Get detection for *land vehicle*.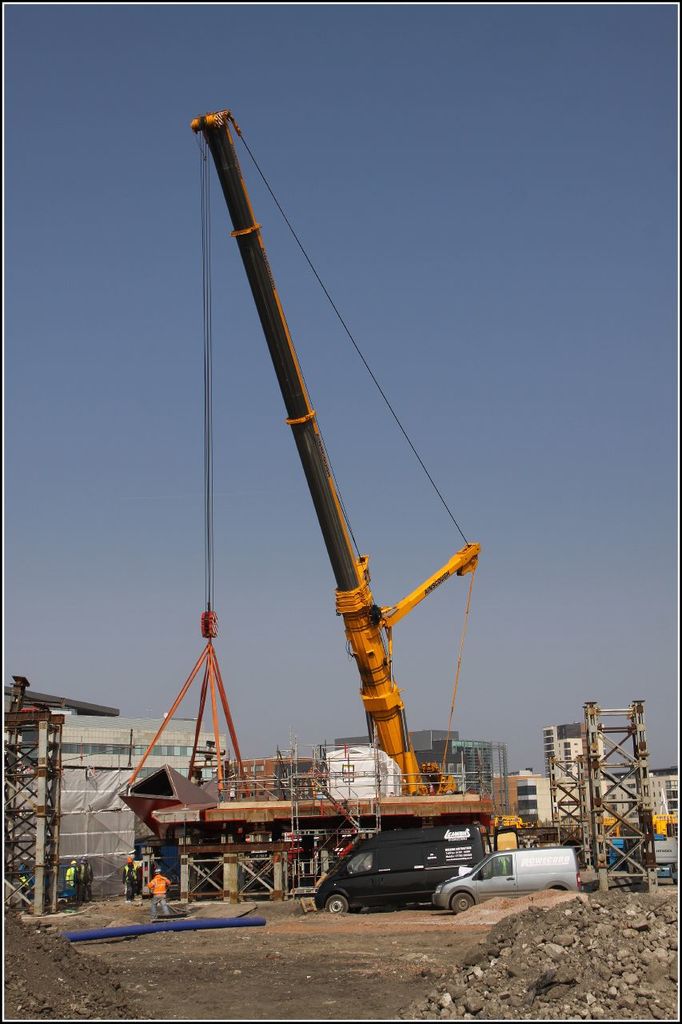
Detection: bbox(325, 825, 511, 919).
